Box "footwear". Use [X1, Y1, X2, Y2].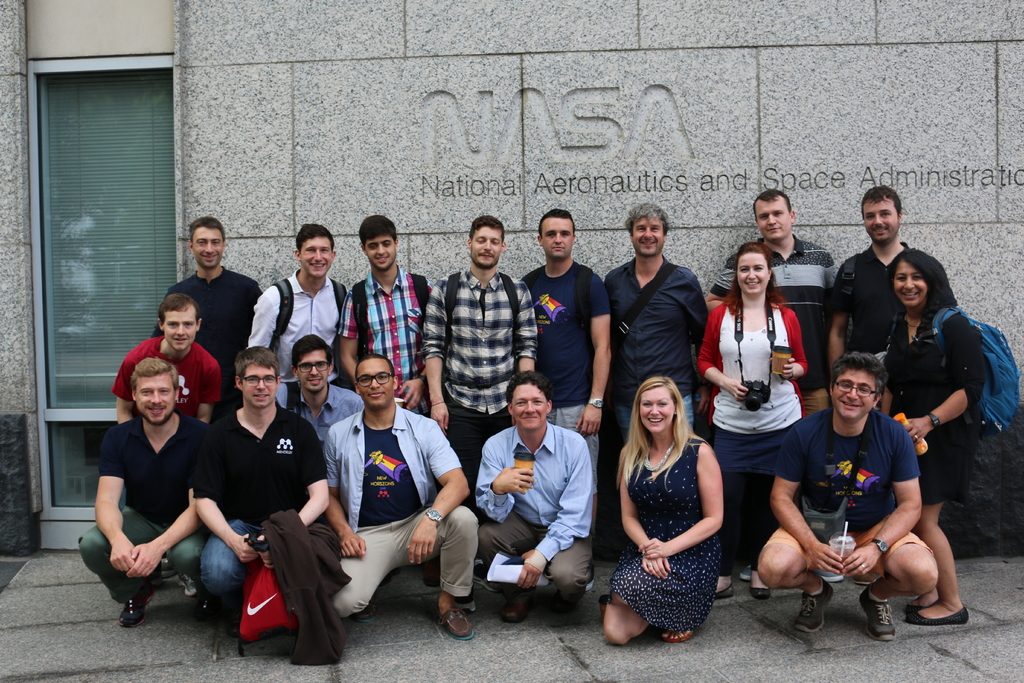
[707, 582, 733, 601].
